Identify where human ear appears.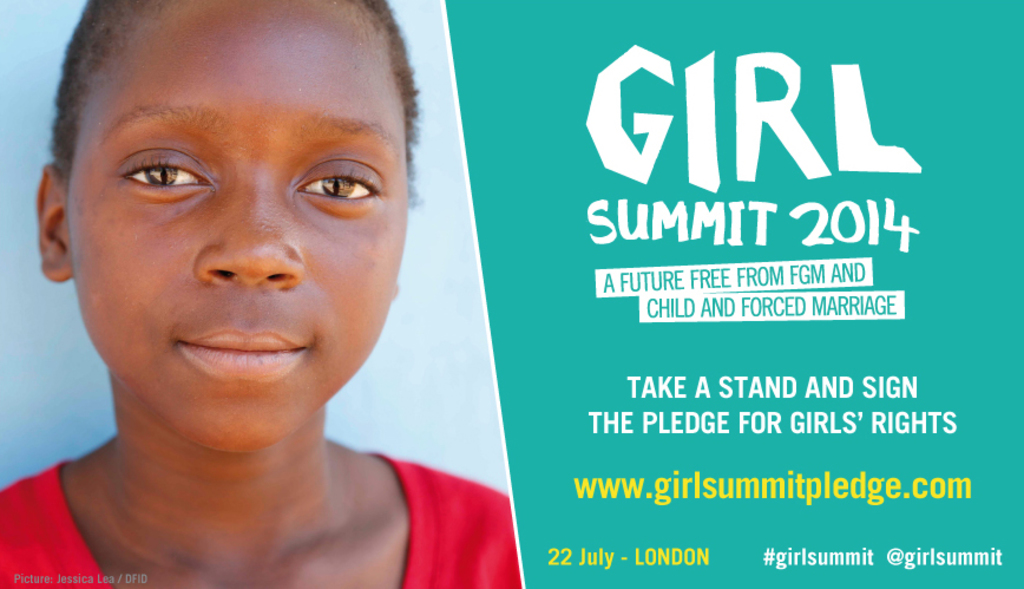
Appears at left=34, top=163, right=73, bottom=286.
